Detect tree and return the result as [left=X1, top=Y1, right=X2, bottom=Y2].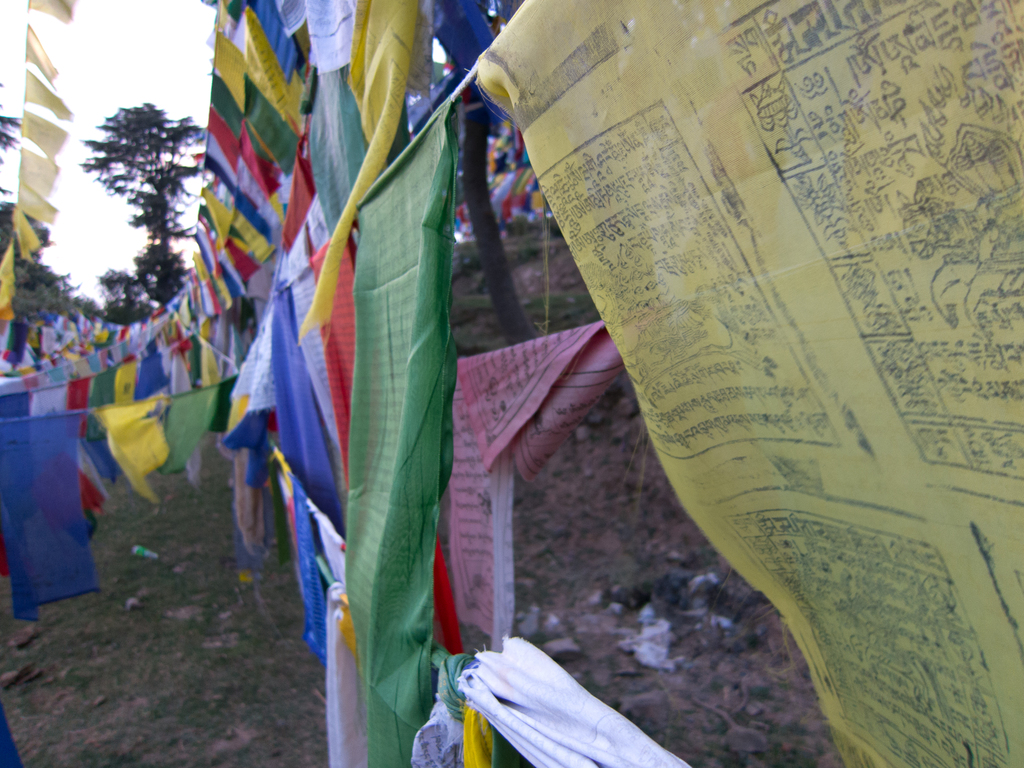
[left=86, top=99, right=209, bottom=278].
